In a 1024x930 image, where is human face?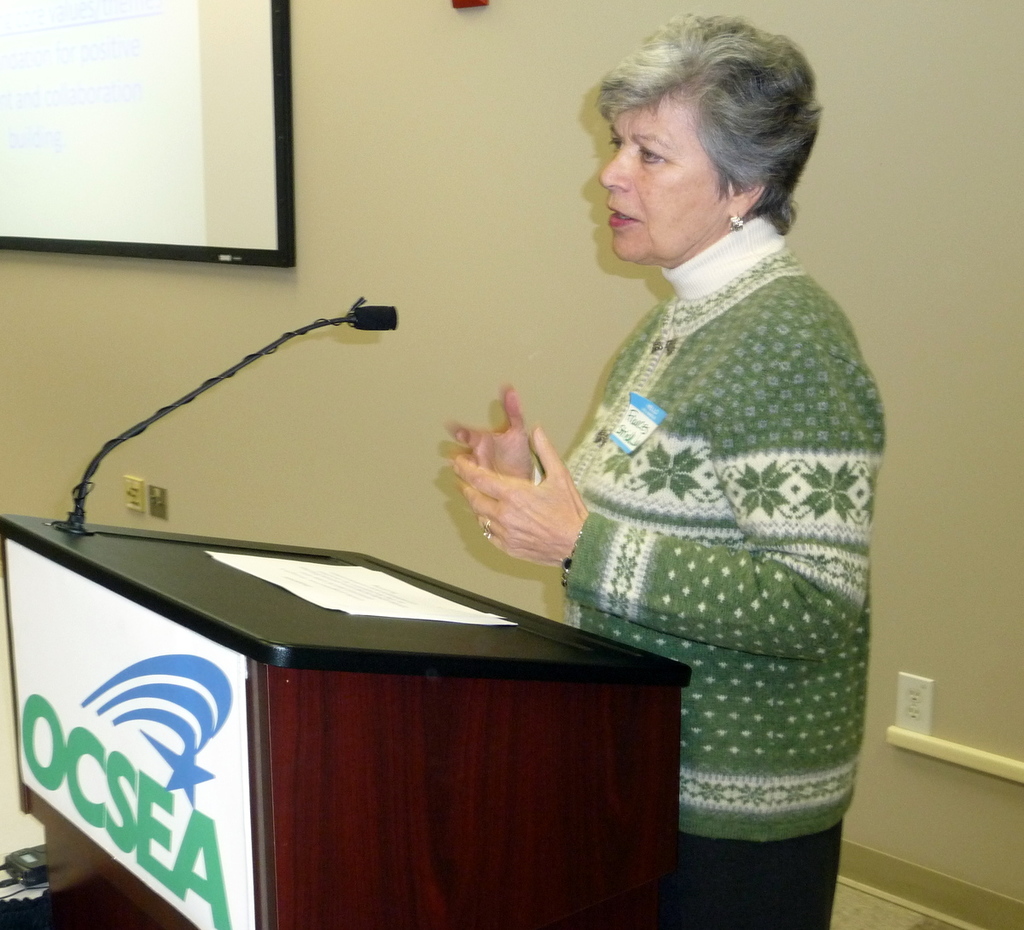
select_region(597, 98, 724, 259).
